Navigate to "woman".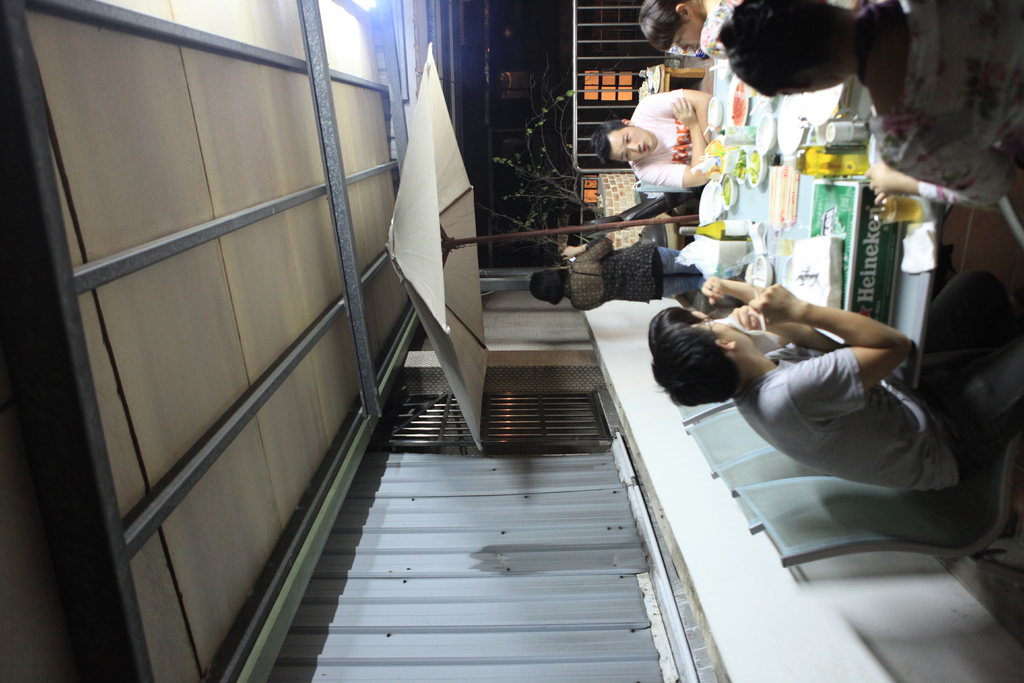
Navigation target: [528,241,705,318].
